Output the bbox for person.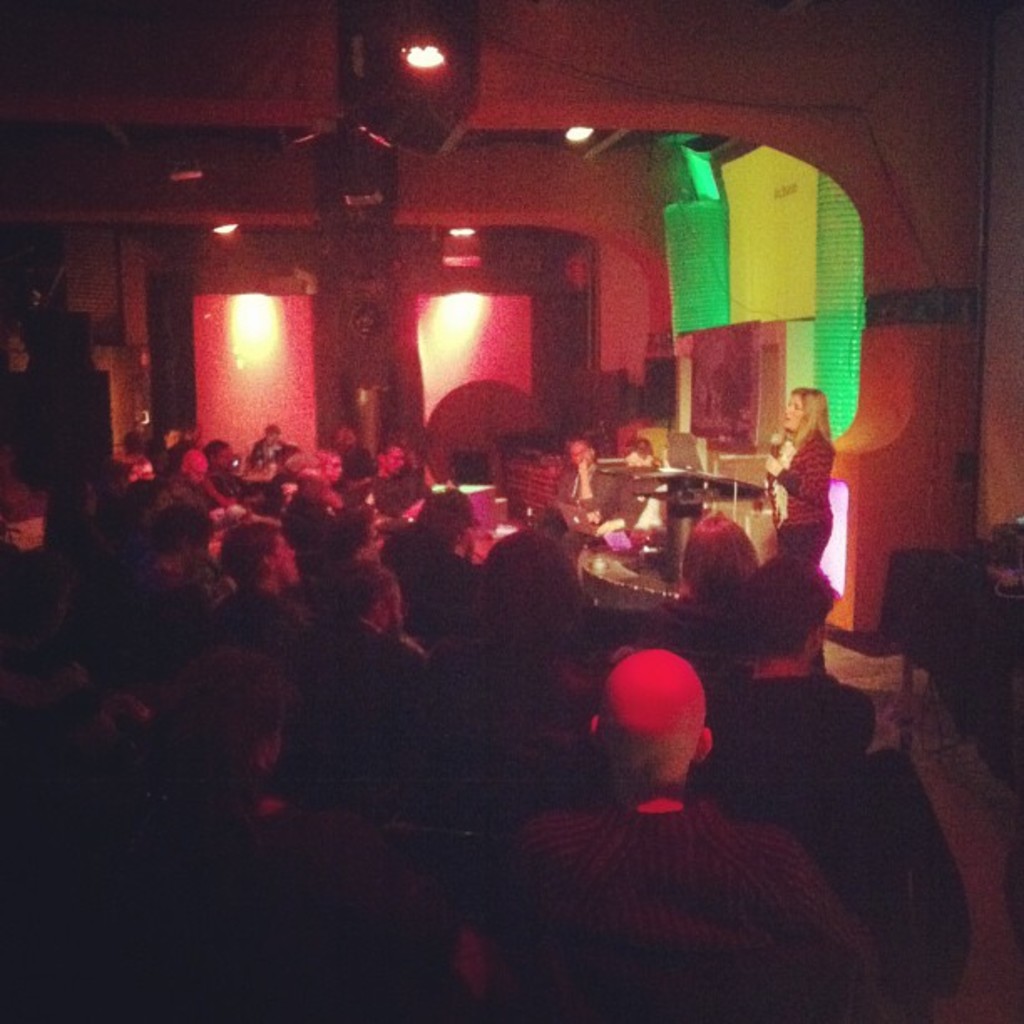
{"x1": 696, "y1": 550, "x2": 969, "y2": 997}.
